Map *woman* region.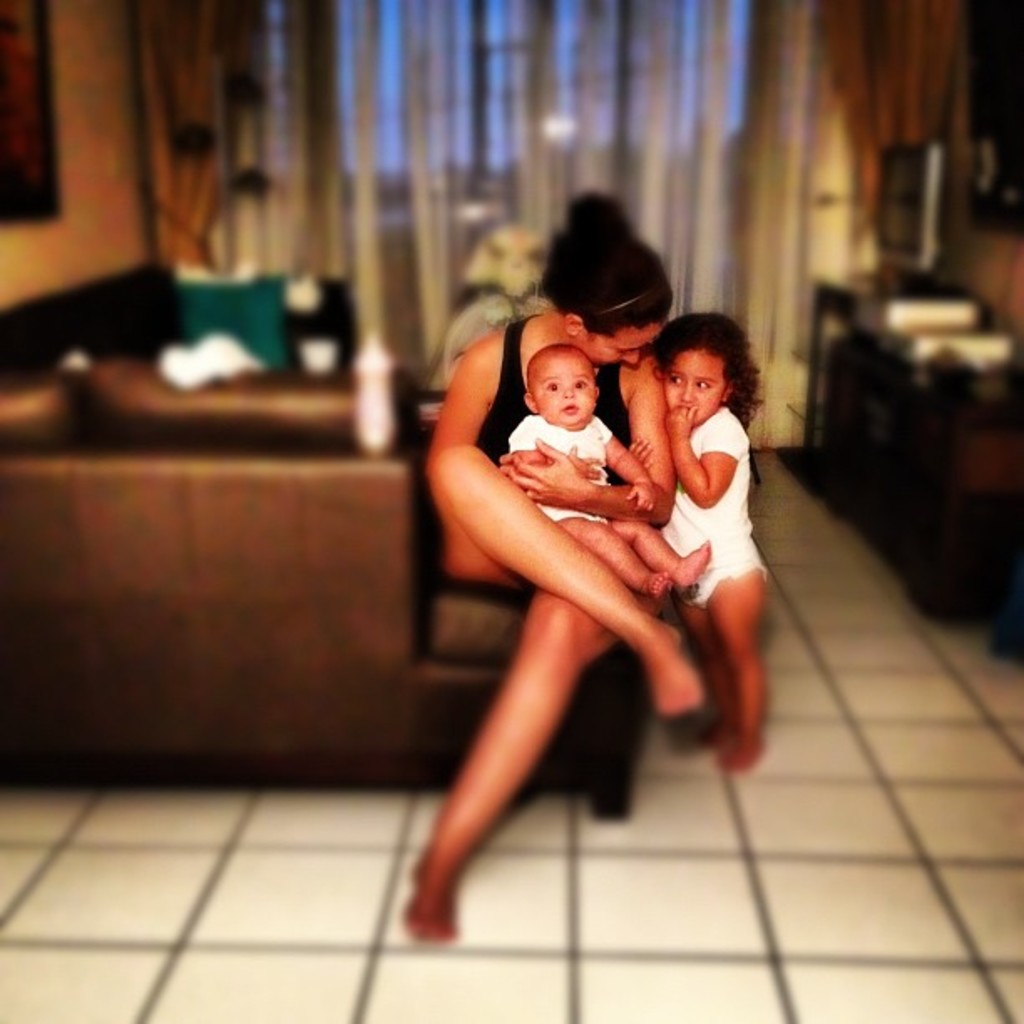
Mapped to region(400, 199, 704, 944).
